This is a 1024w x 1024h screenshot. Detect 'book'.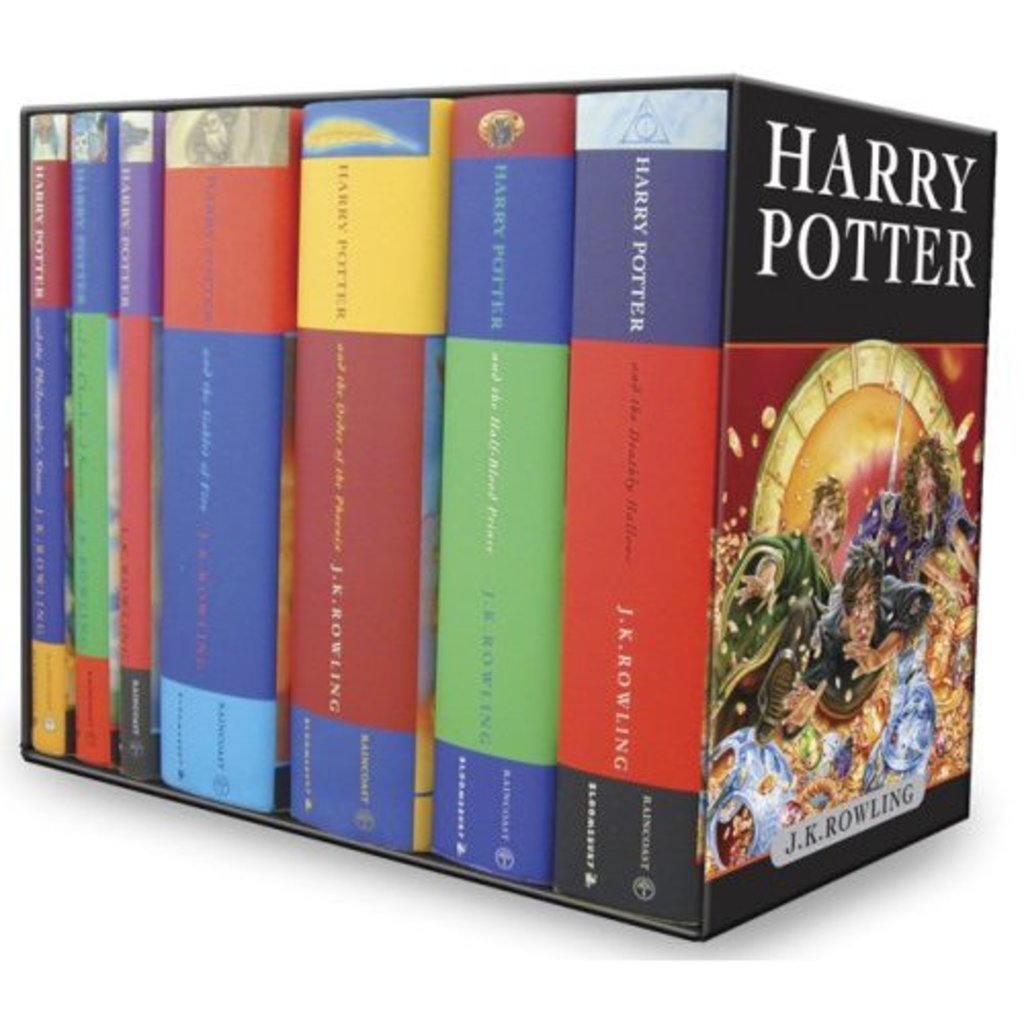
[x1=420, y1=94, x2=582, y2=895].
